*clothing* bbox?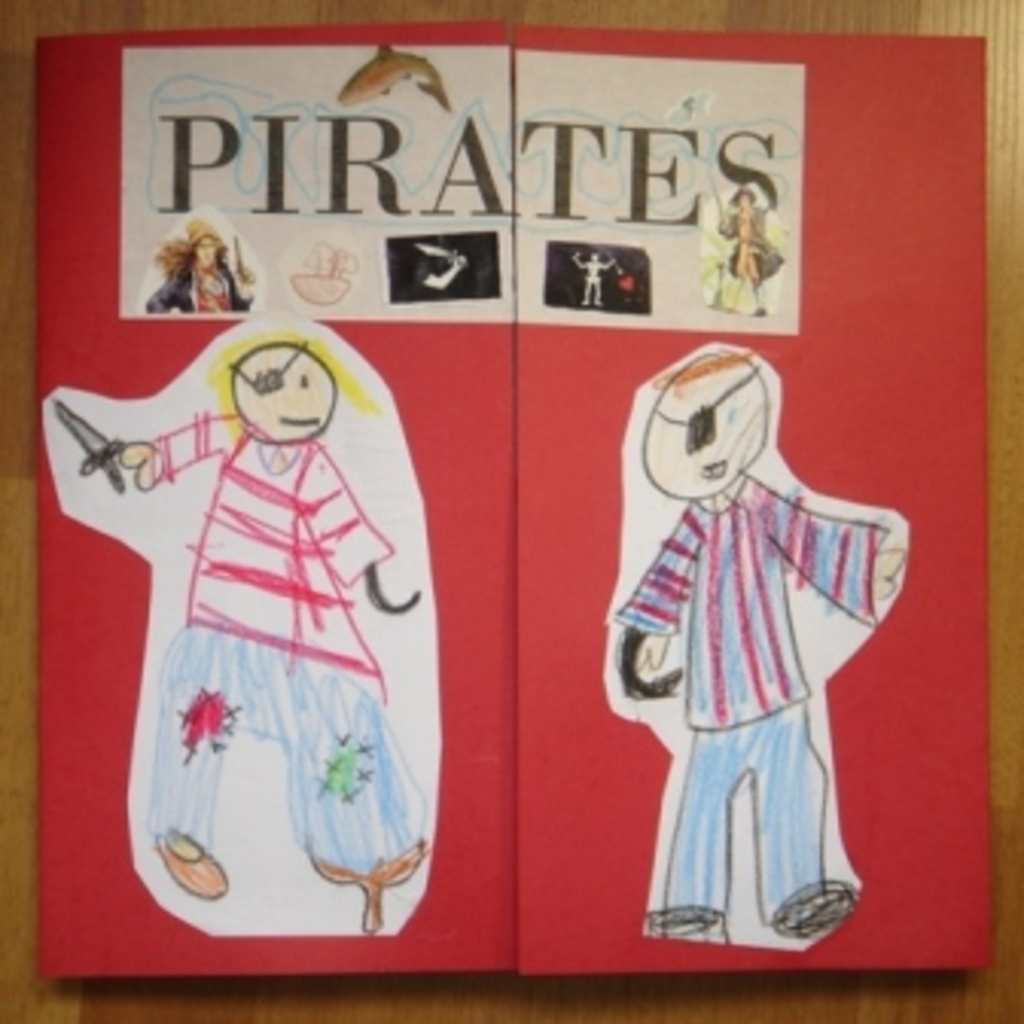
{"left": 613, "top": 402, "right": 899, "bottom": 930}
